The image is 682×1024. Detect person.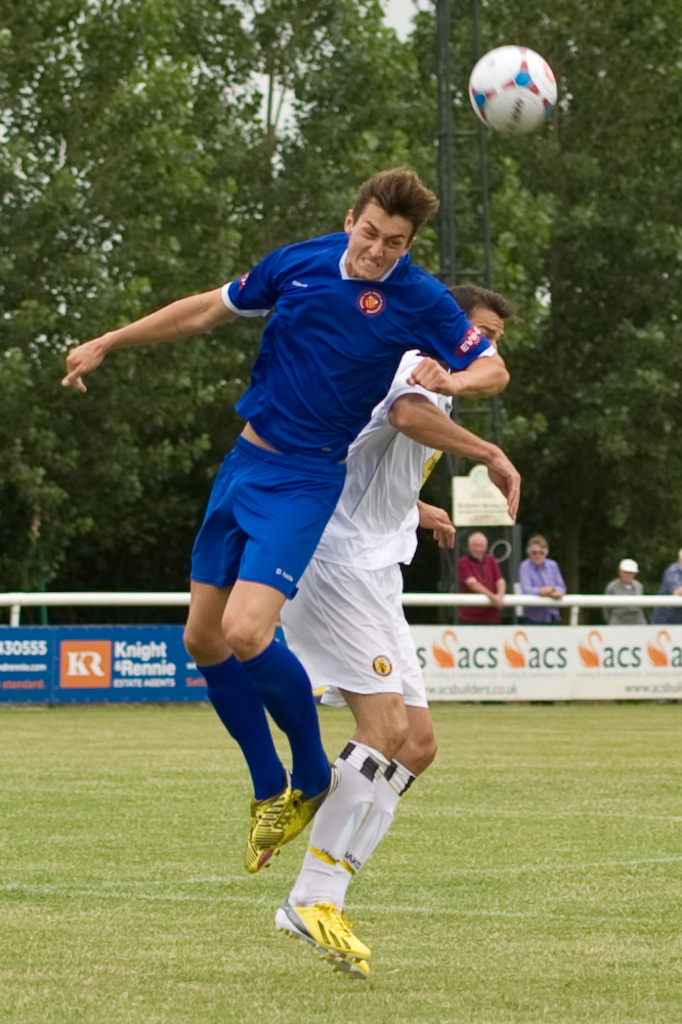
Detection: box=[518, 536, 561, 618].
